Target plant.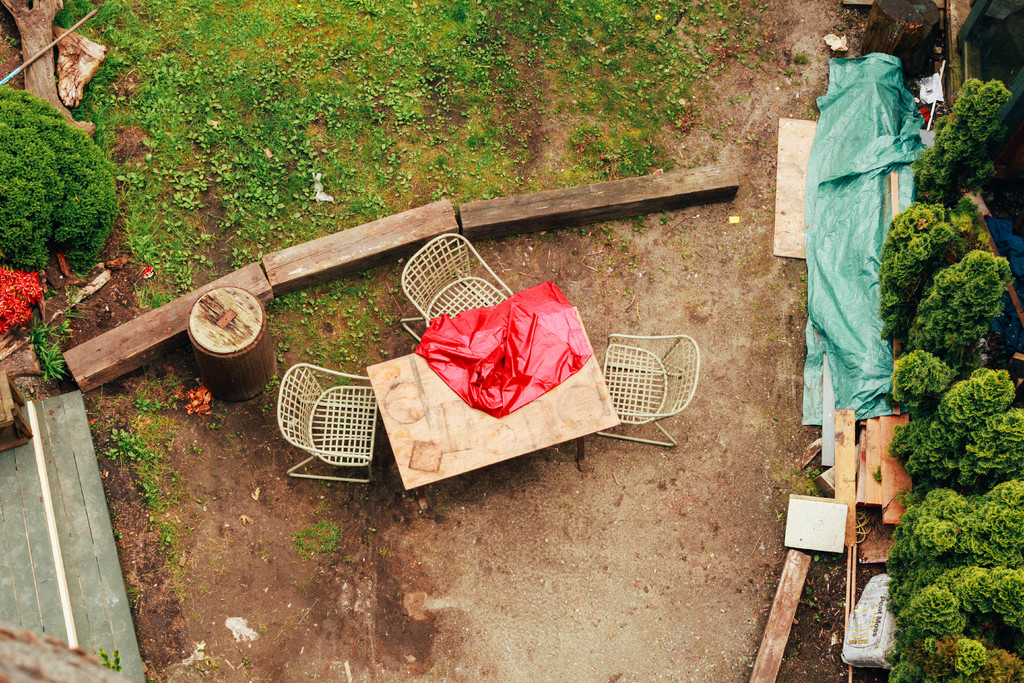
Target region: [627,213,648,239].
